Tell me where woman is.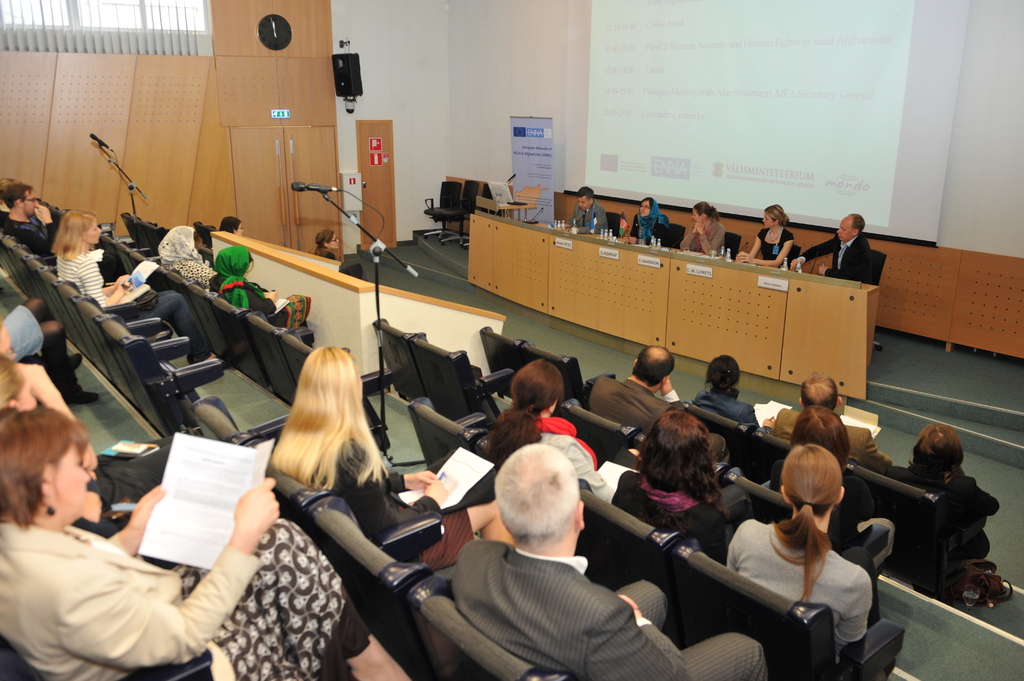
woman is at 268/346/513/570.
